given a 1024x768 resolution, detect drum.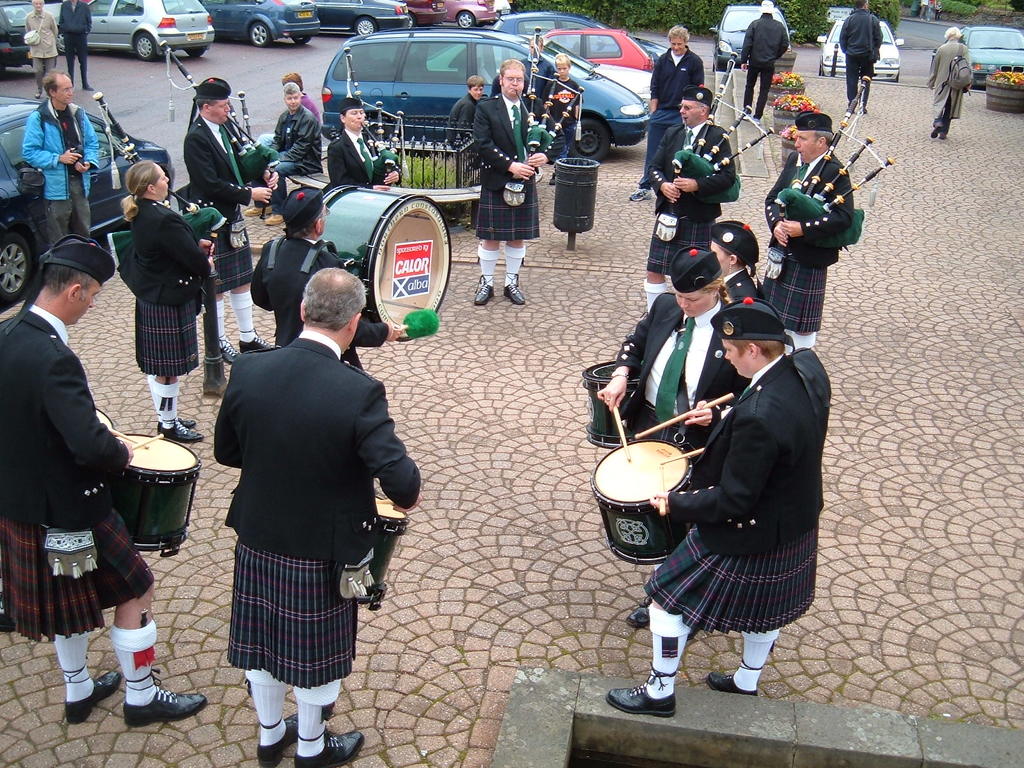
<box>325,184,453,342</box>.
